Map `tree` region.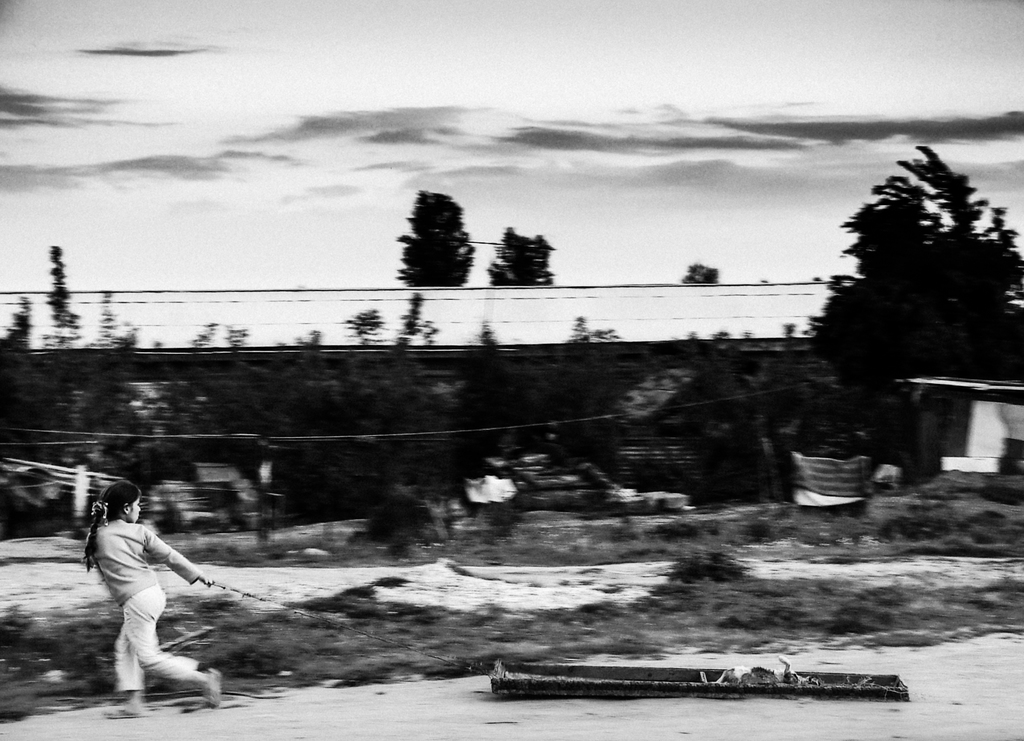
Mapped to bbox=(45, 243, 82, 341).
